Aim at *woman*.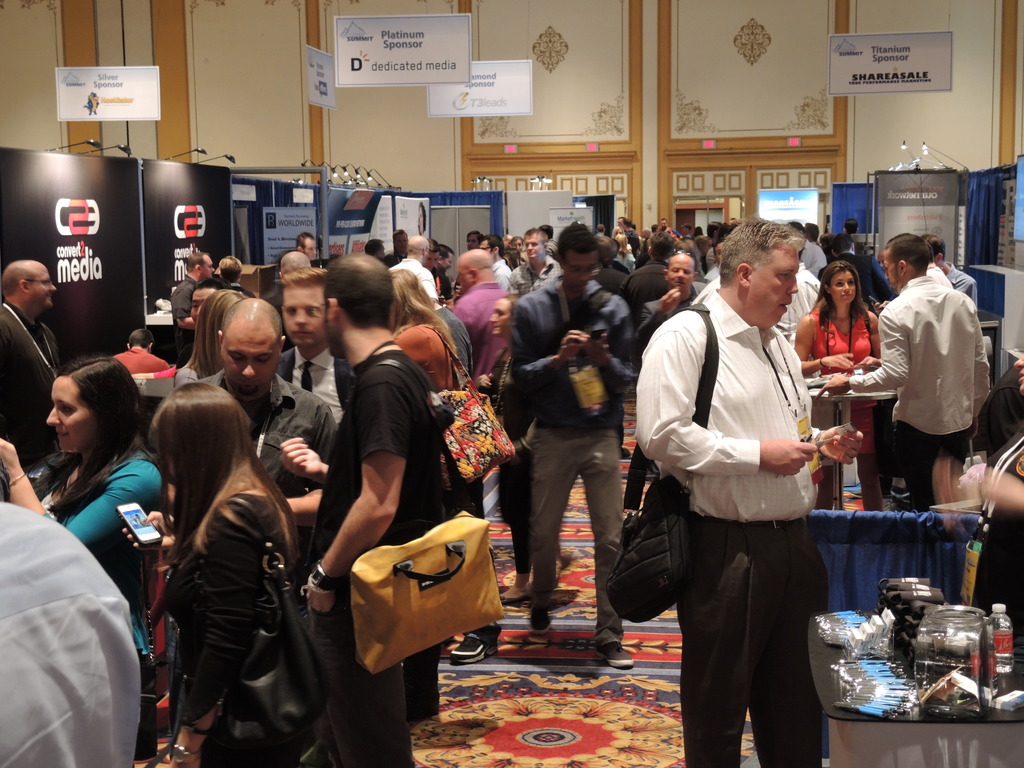
Aimed at BBox(386, 270, 511, 669).
